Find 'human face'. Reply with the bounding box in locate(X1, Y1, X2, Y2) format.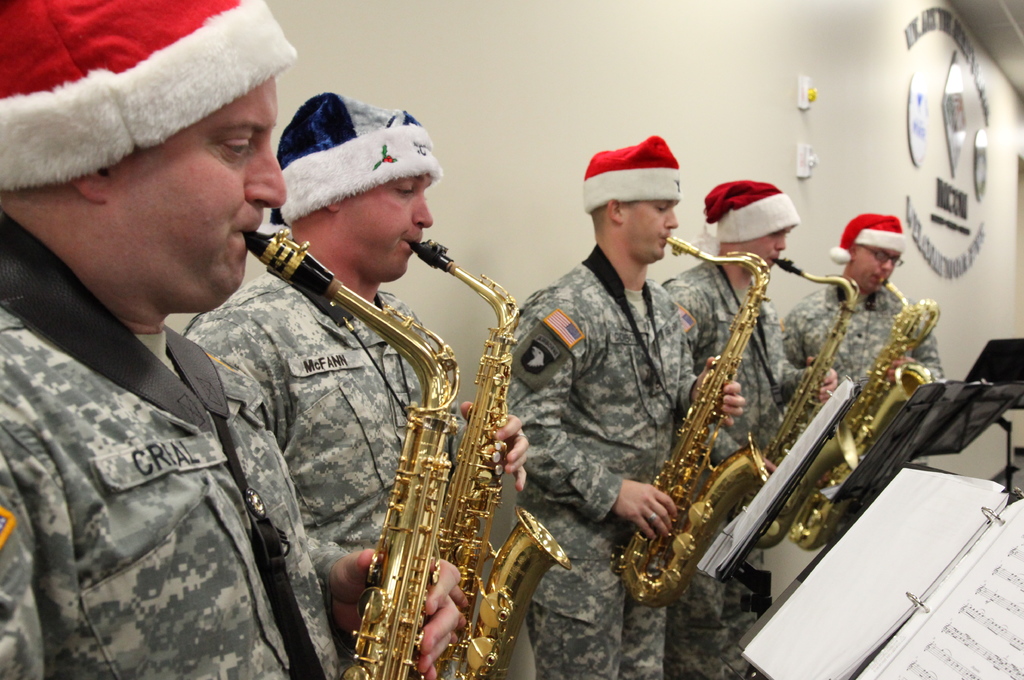
locate(858, 252, 904, 289).
